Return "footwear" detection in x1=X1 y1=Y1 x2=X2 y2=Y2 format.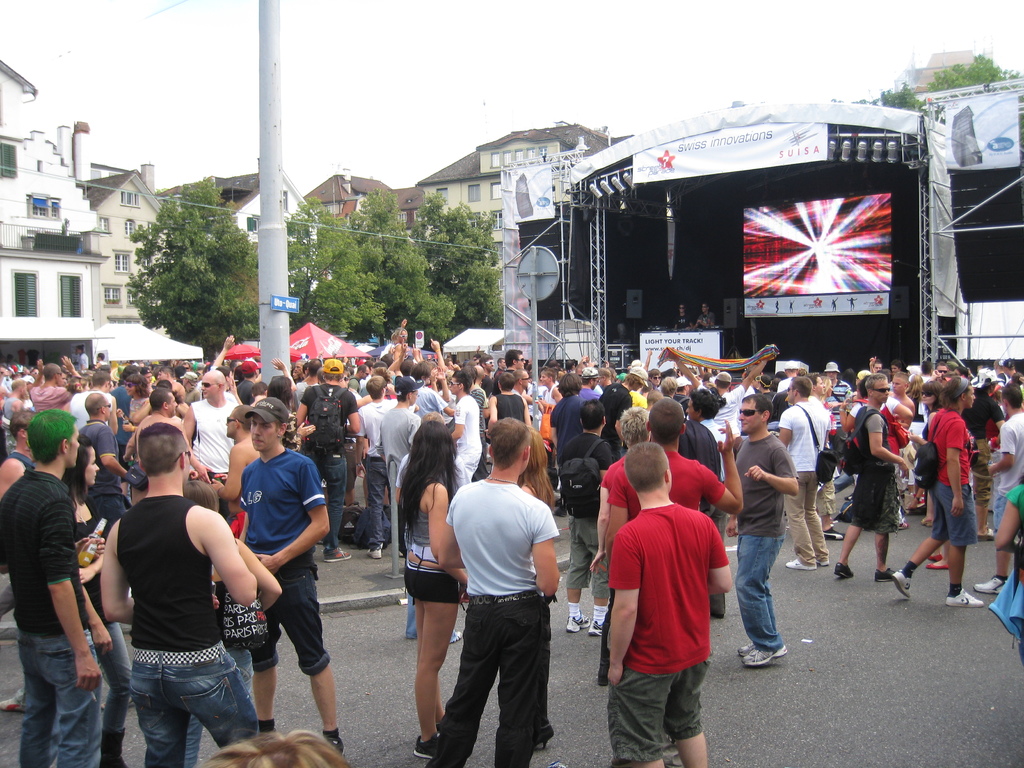
x1=824 y1=528 x2=846 y2=543.
